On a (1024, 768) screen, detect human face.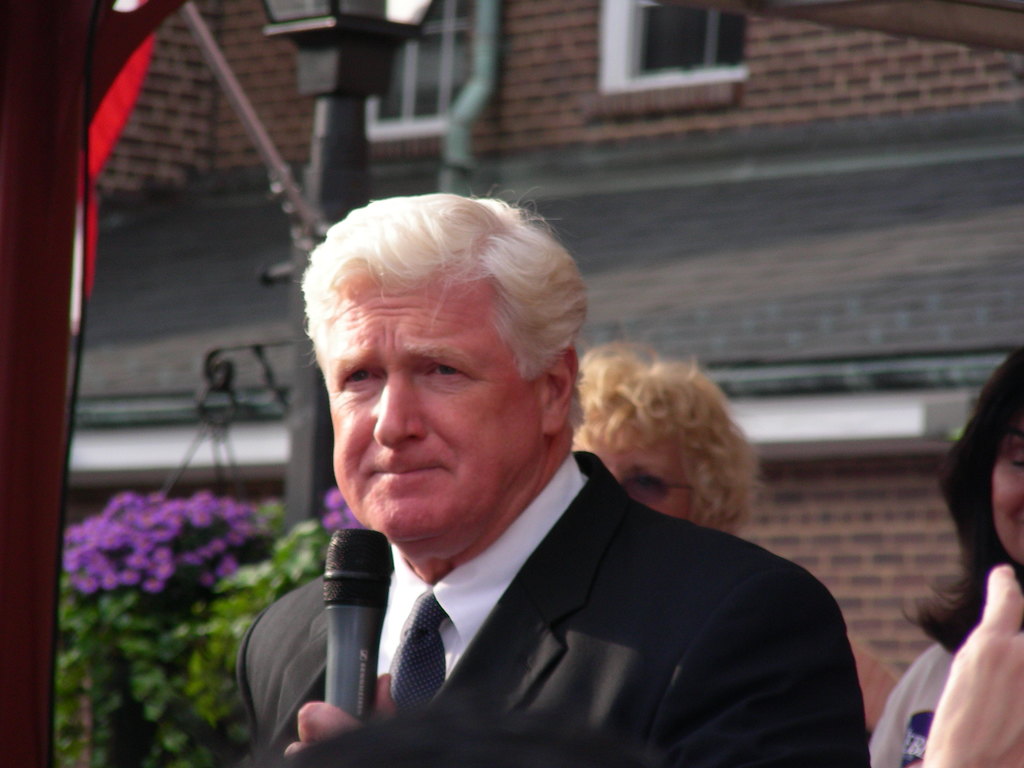
rect(591, 436, 694, 520).
